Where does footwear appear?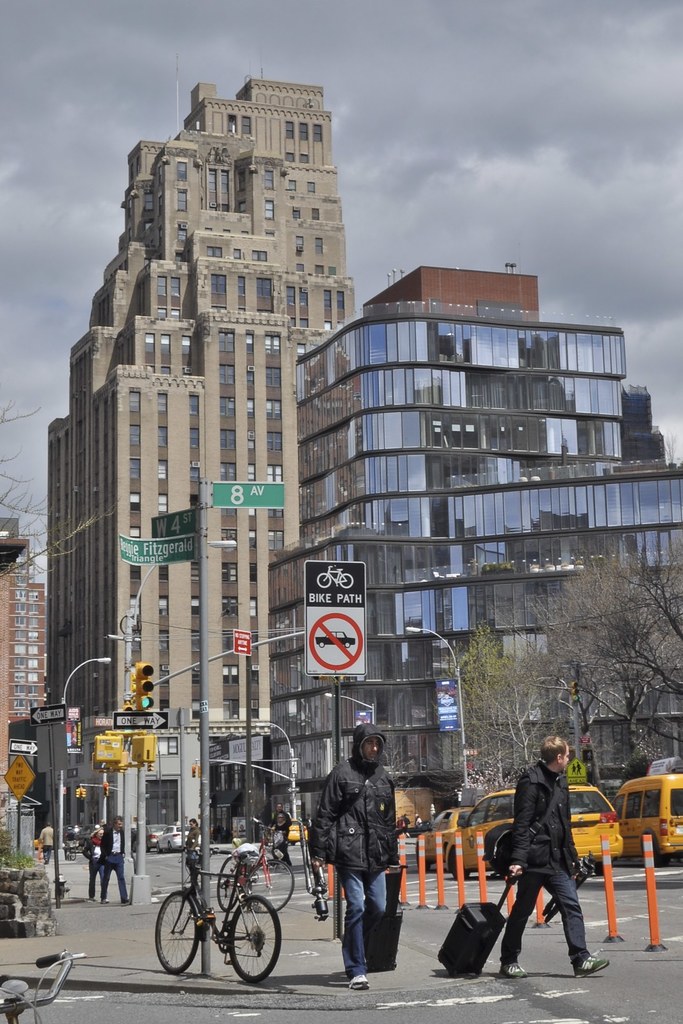
Appears at crop(577, 956, 608, 981).
